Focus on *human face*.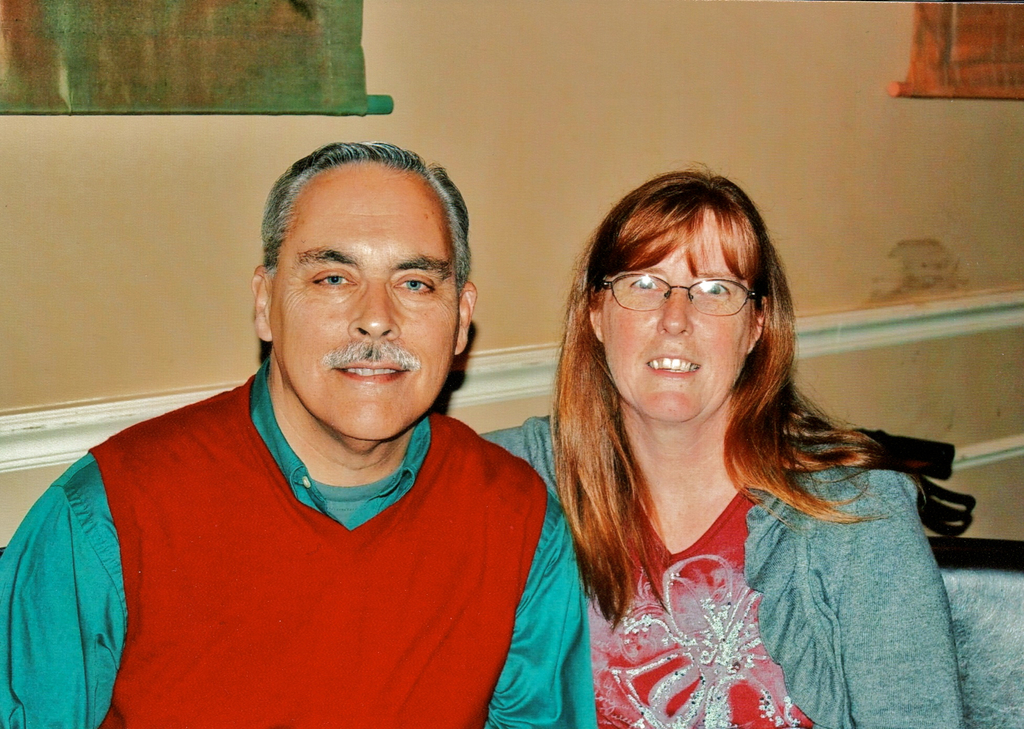
Focused at x1=599, y1=207, x2=753, y2=424.
